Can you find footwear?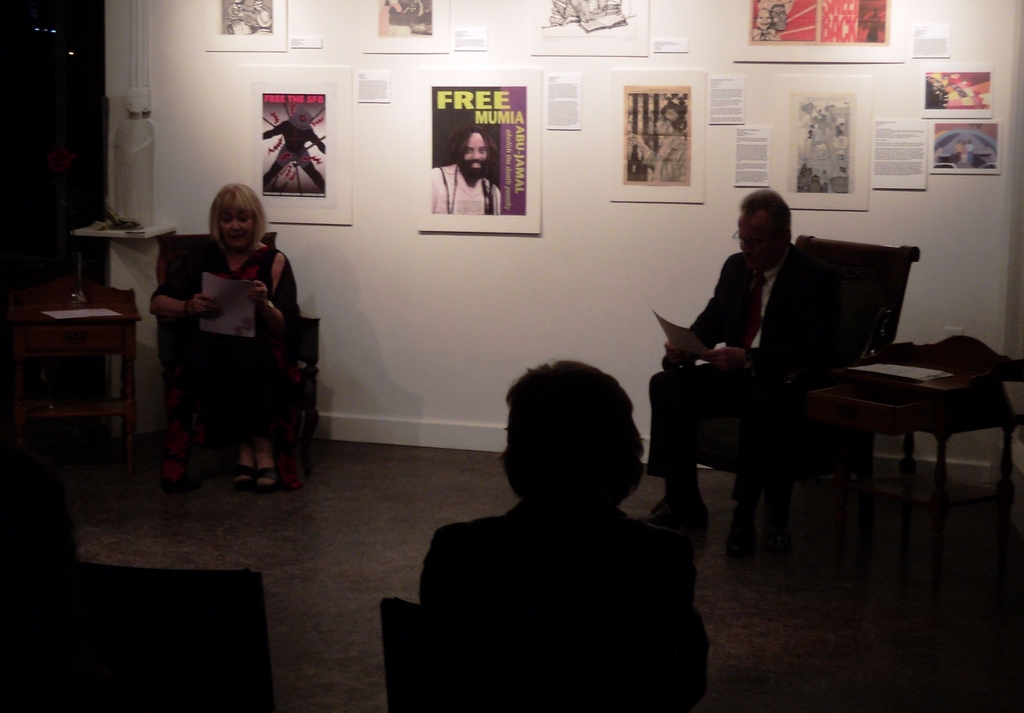
Yes, bounding box: rect(232, 461, 257, 487).
